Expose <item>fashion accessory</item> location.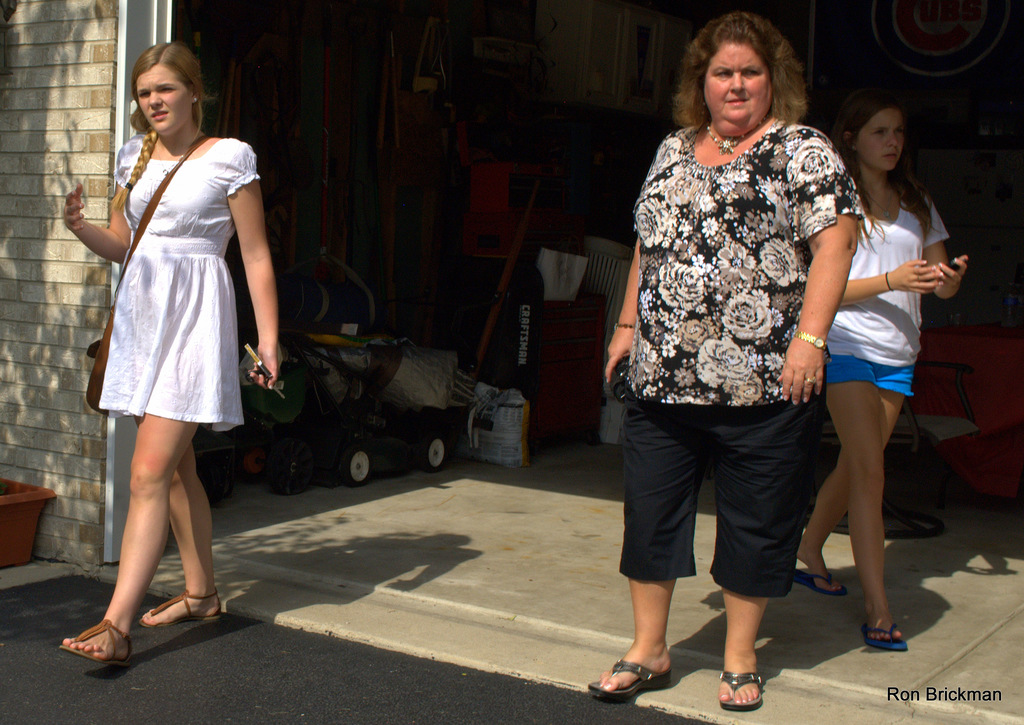
Exposed at box=[793, 330, 829, 351].
